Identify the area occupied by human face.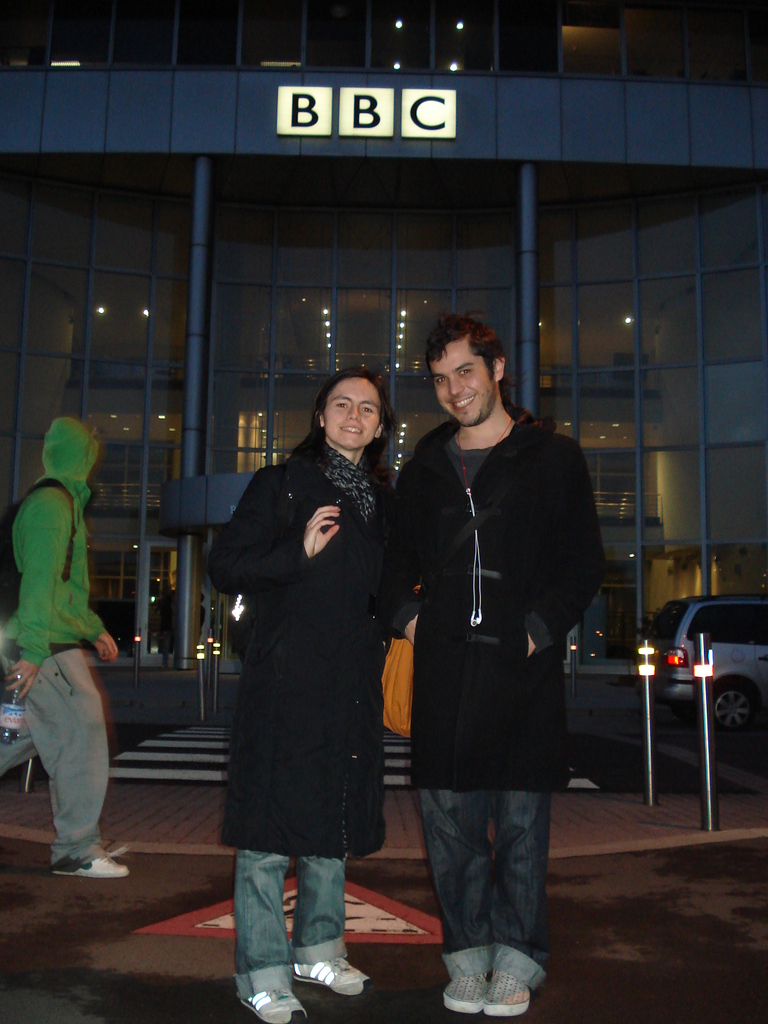
Area: 432:344:495:430.
